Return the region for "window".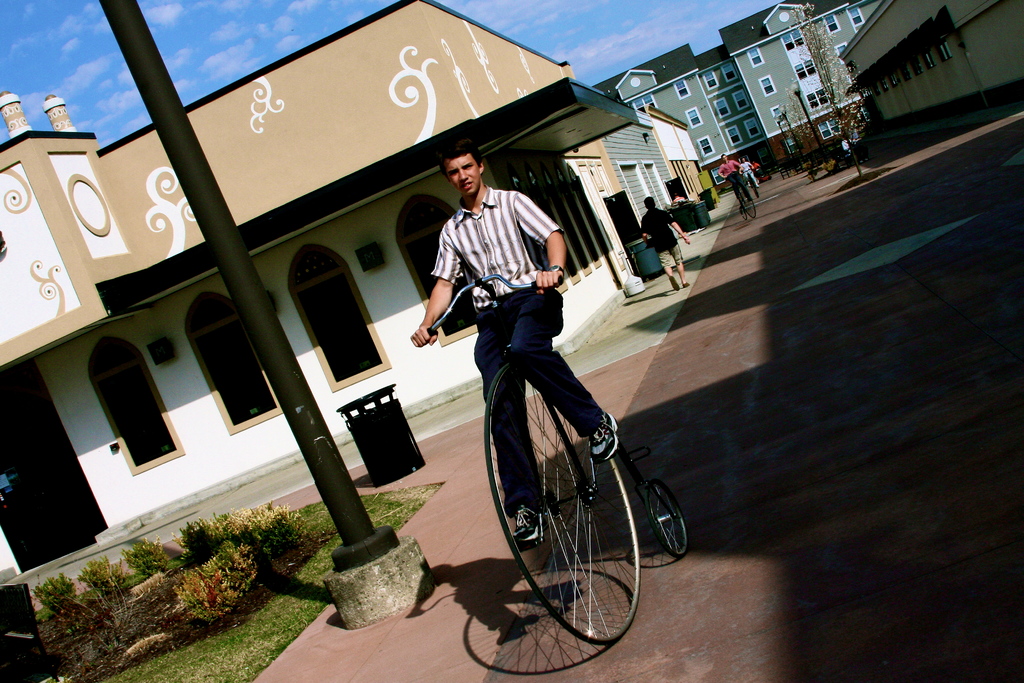
pyautogui.locateOnScreen(185, 290, 287, 434).
